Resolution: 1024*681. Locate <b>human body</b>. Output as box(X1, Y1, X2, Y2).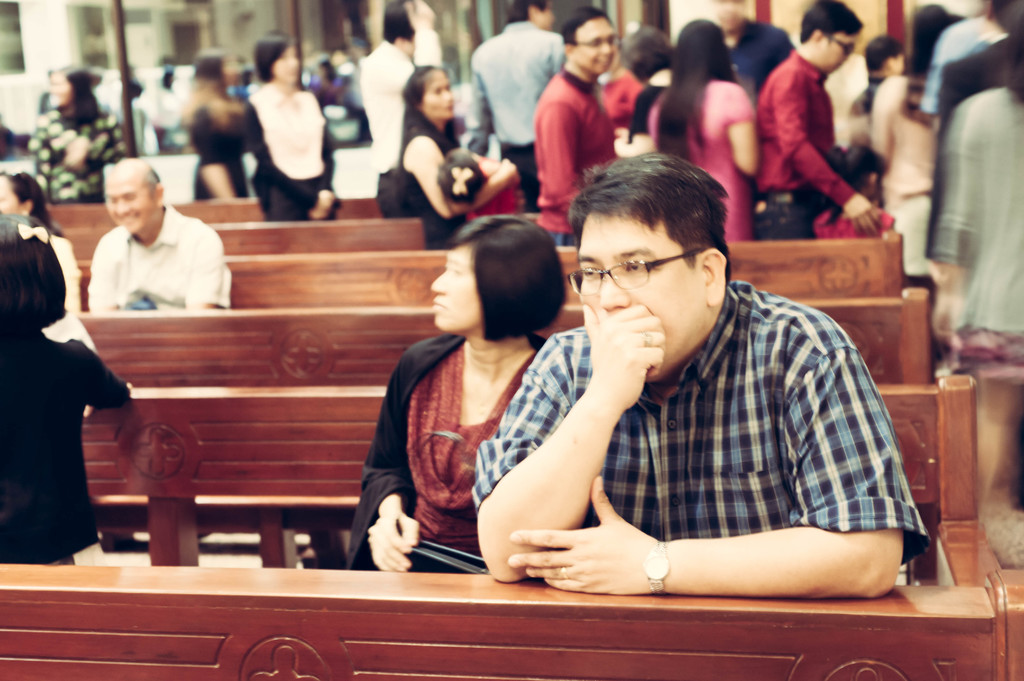
box(244, 81, 342, 223).
